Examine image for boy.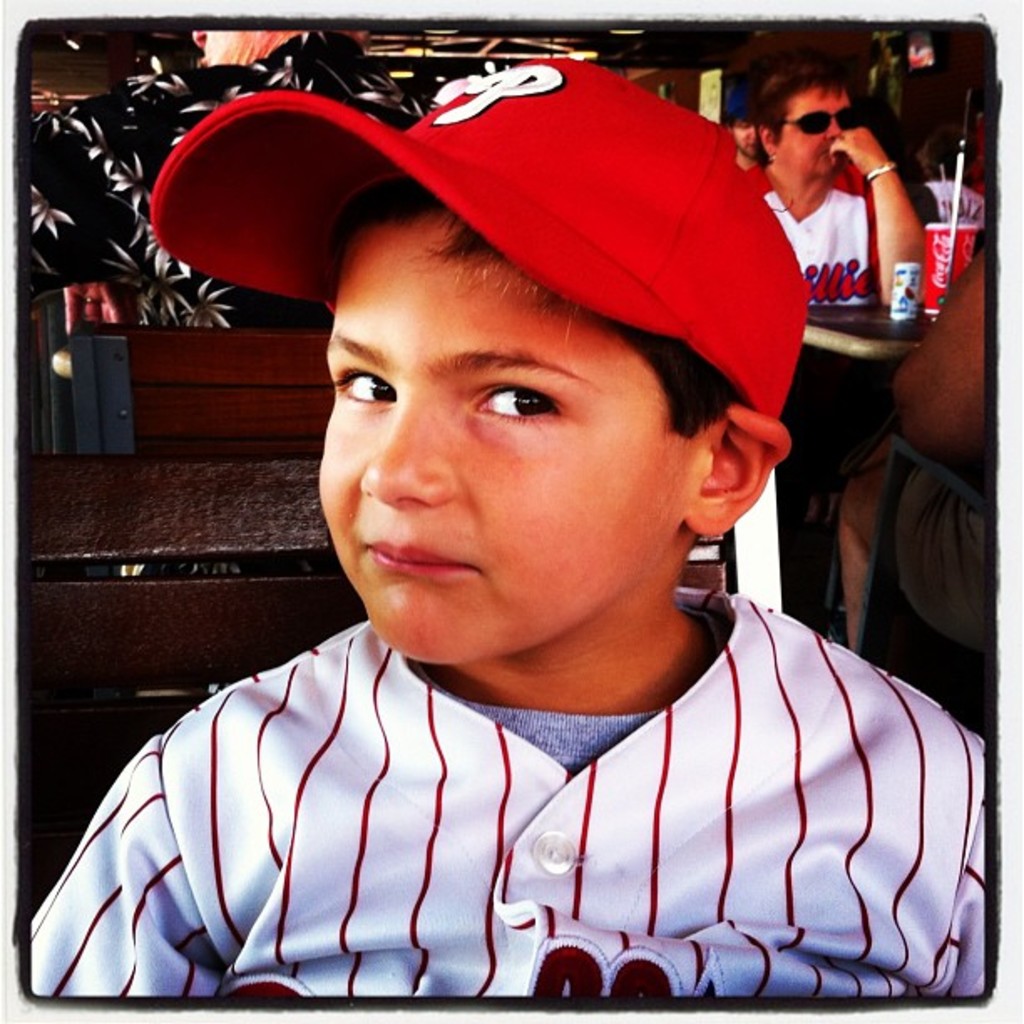
Examination result: x1=27, y1=60, x2=986, y2=996.
